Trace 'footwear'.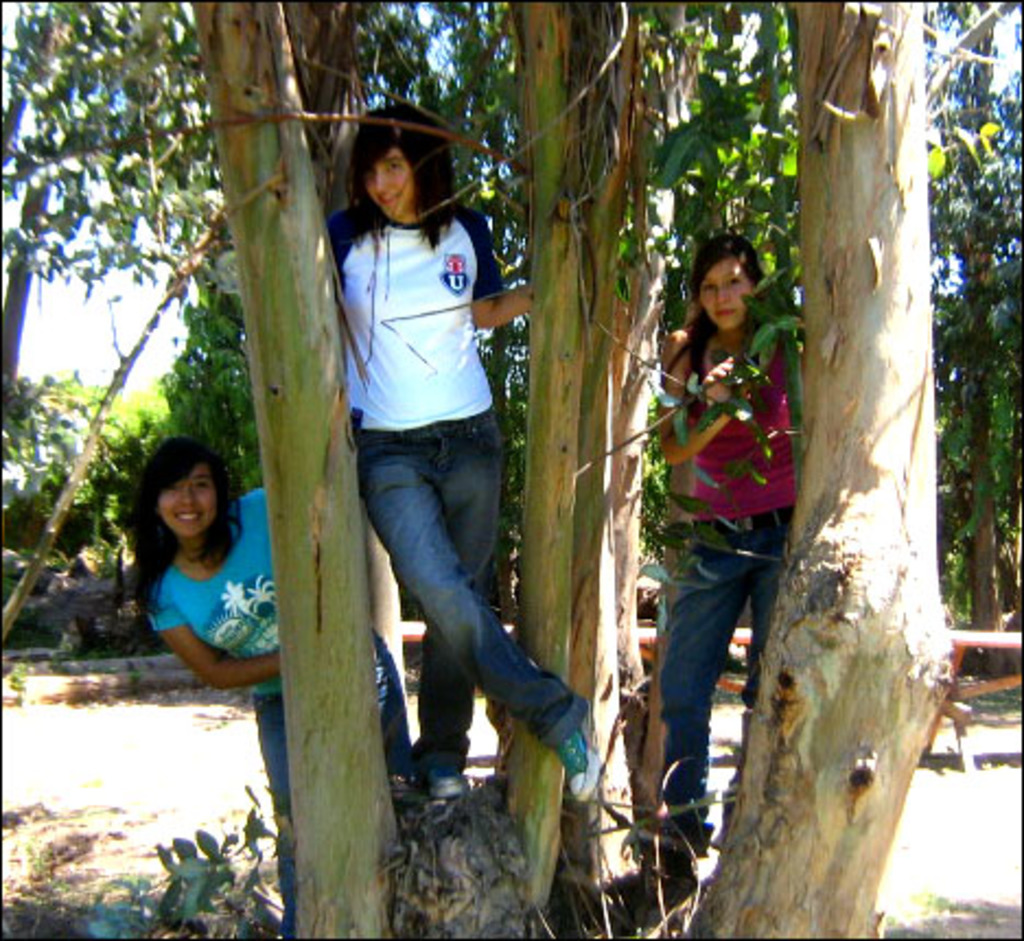
Traced to detection(551, 731, 600, 805).
